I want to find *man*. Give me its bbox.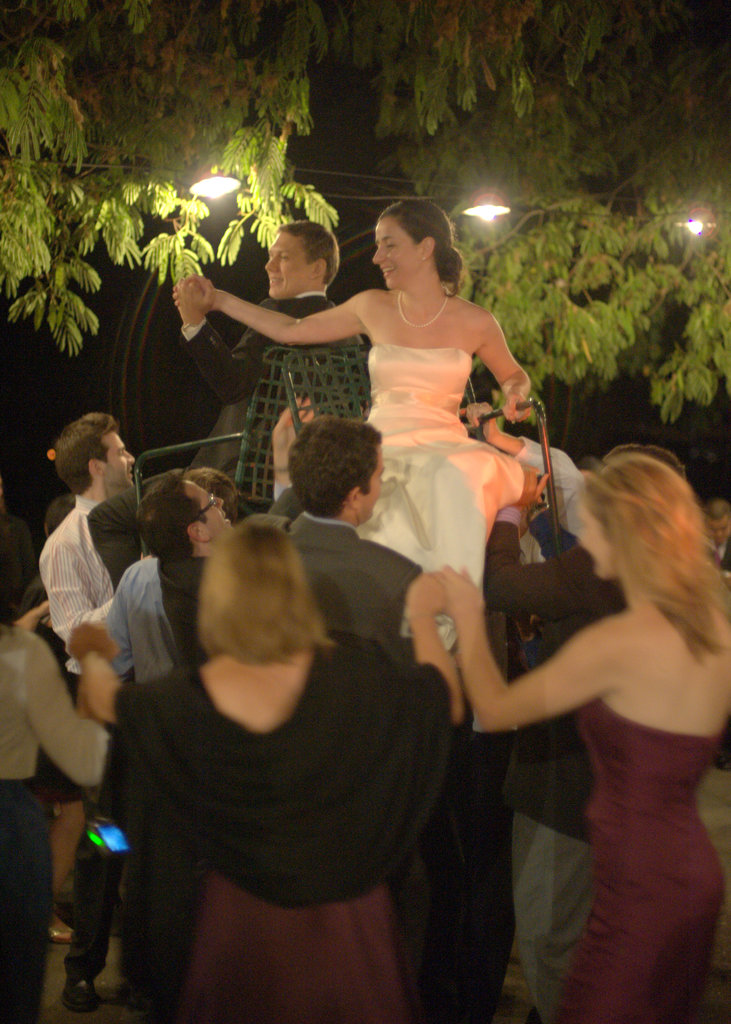
pyautogui.locateOnScreen(279, 413, 430, 669).
